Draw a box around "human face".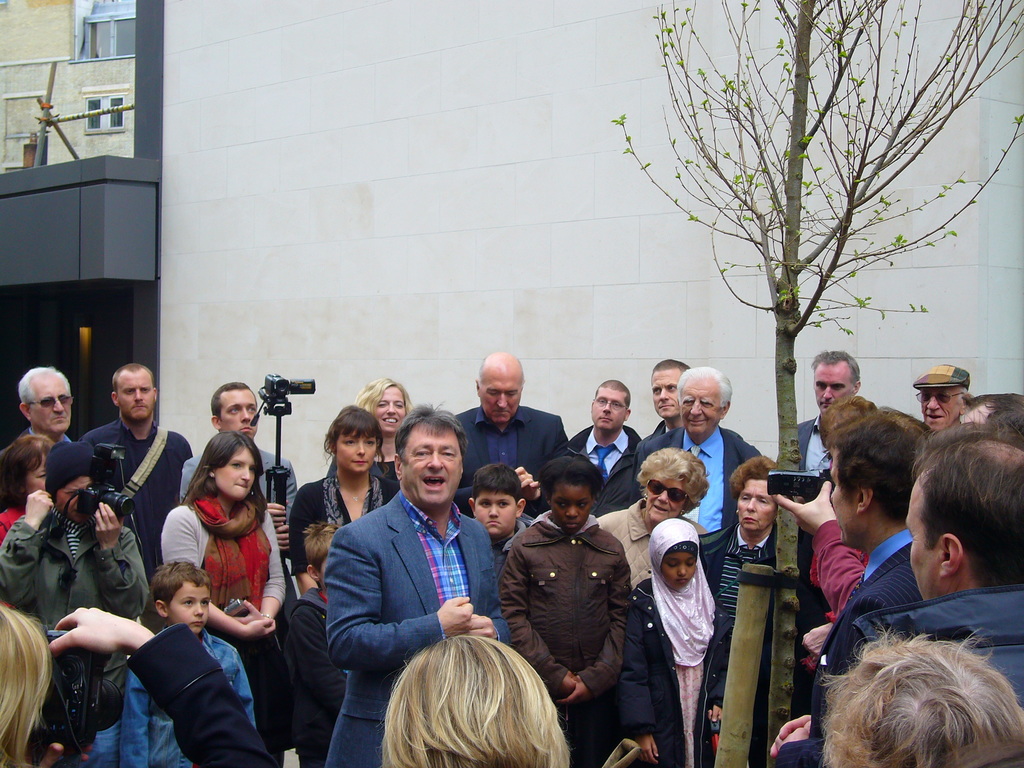
bbox=[683, 383, 719, 430].
